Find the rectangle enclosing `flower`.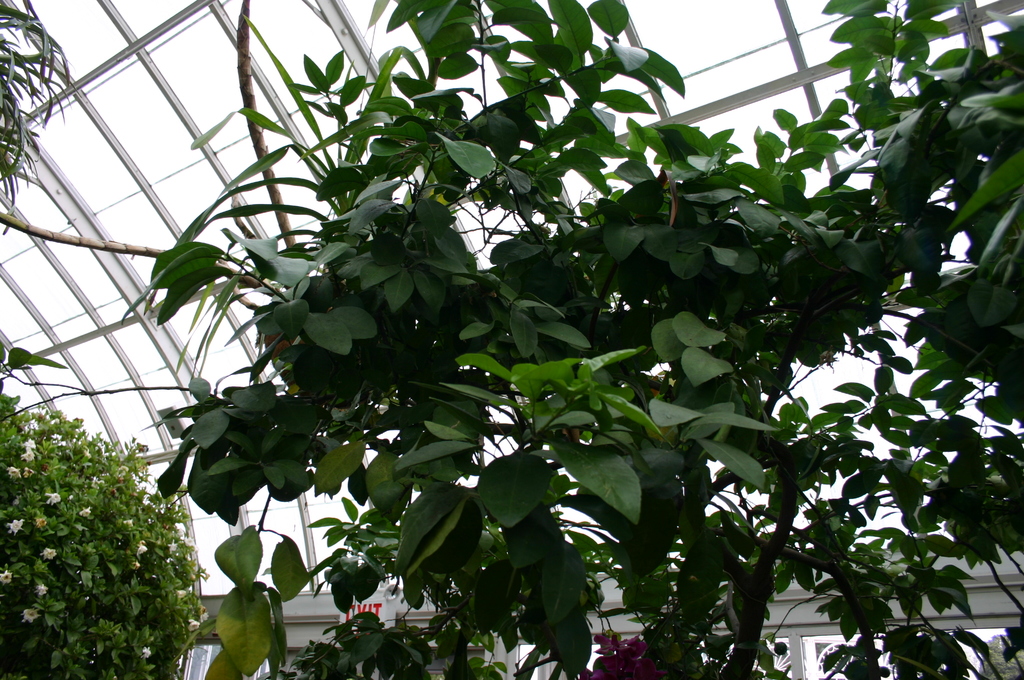
region(42, 546, 58, 558).
